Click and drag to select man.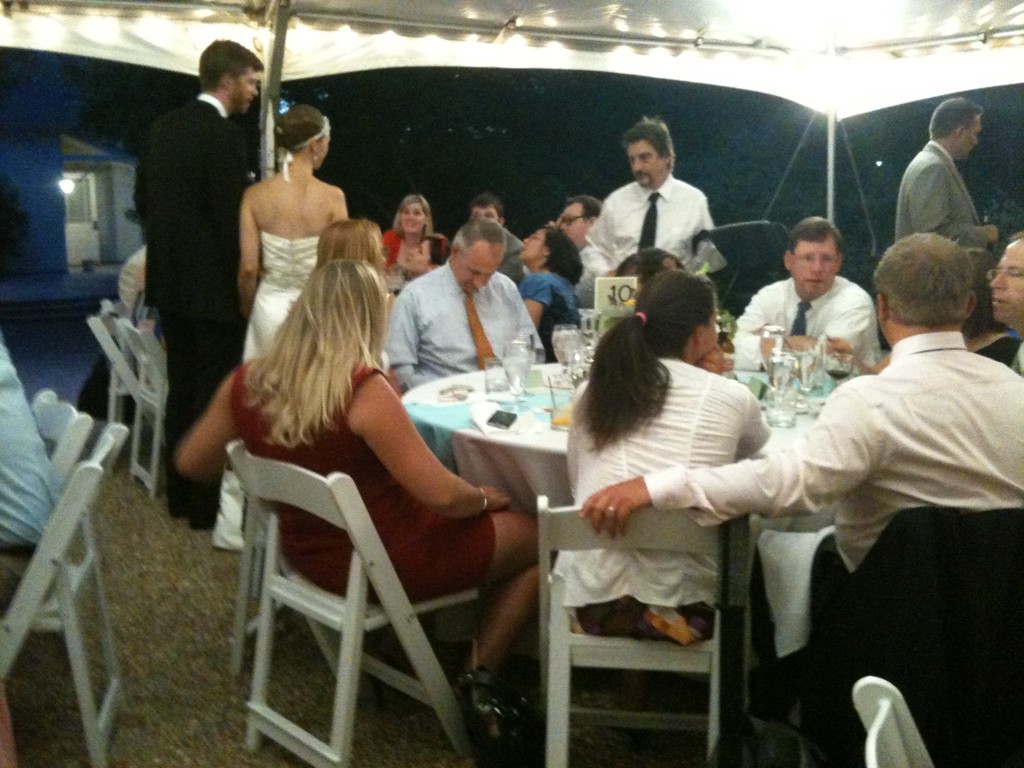
Selection: locate(581, 226, 1023, 745).
